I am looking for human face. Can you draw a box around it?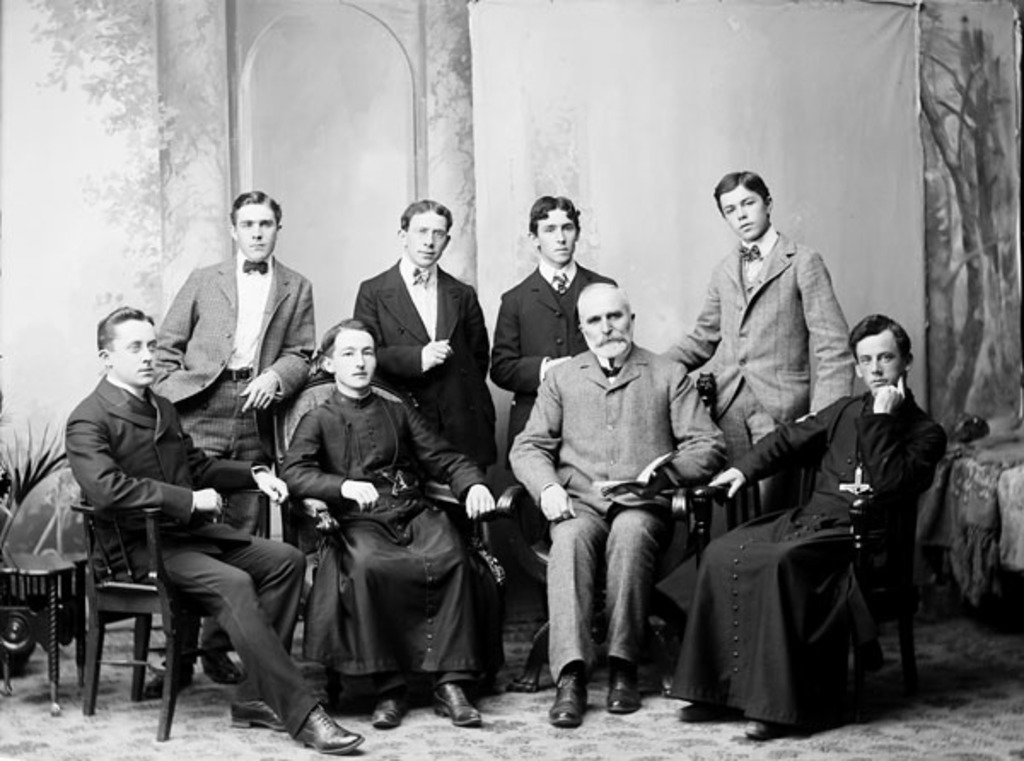
Sure, the bounding box is x1=855 y1=331 x2=910 y2=396.
